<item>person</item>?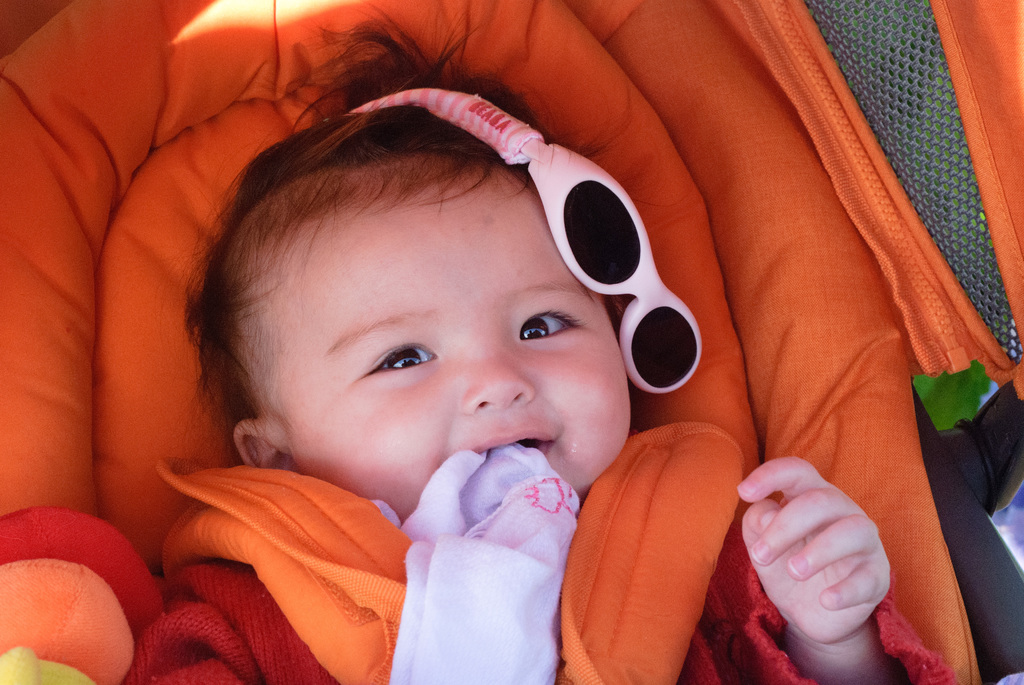
<bbox>90, 27, 931, 637</bbox>
